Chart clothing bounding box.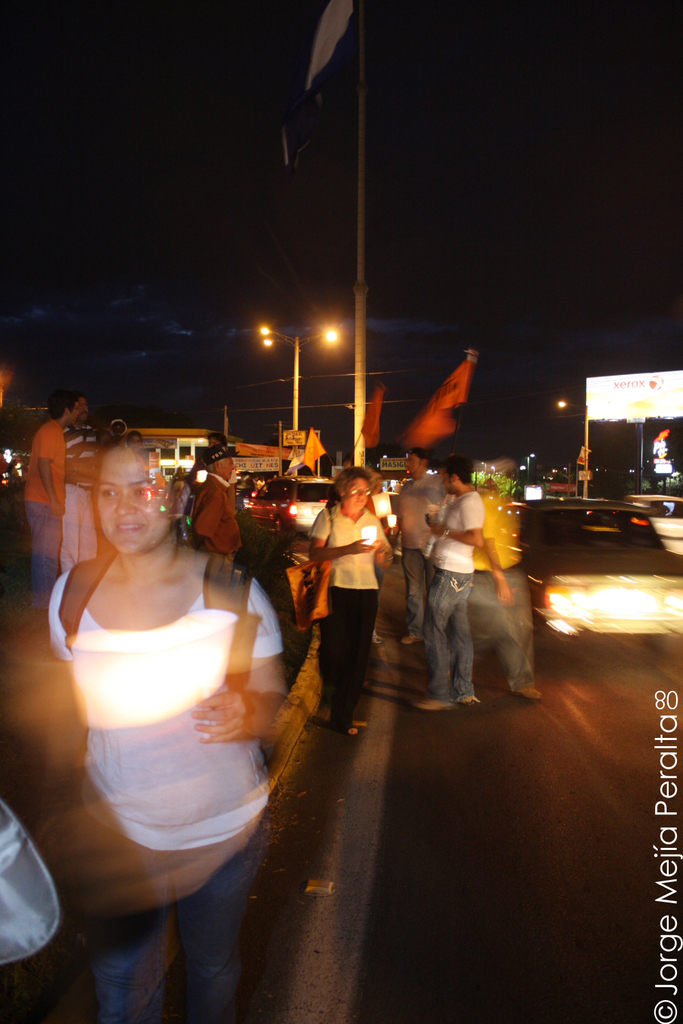
Charted: [189, 468, 249, 570].
